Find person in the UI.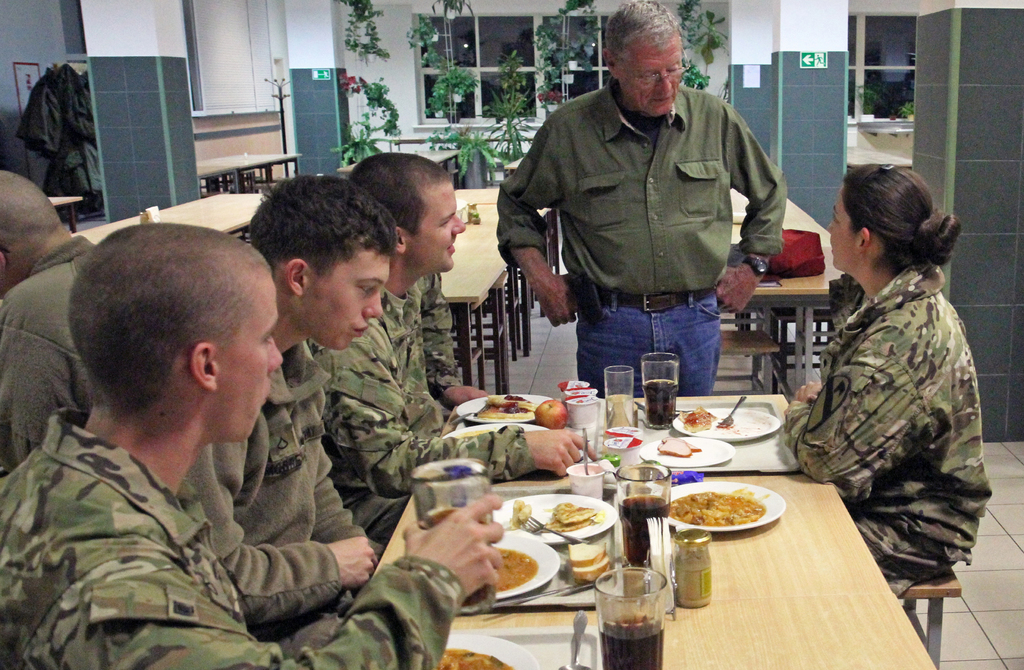
UI element at {"x1": 785, "y1": 165, "x2": 989, "y2": 598}.
